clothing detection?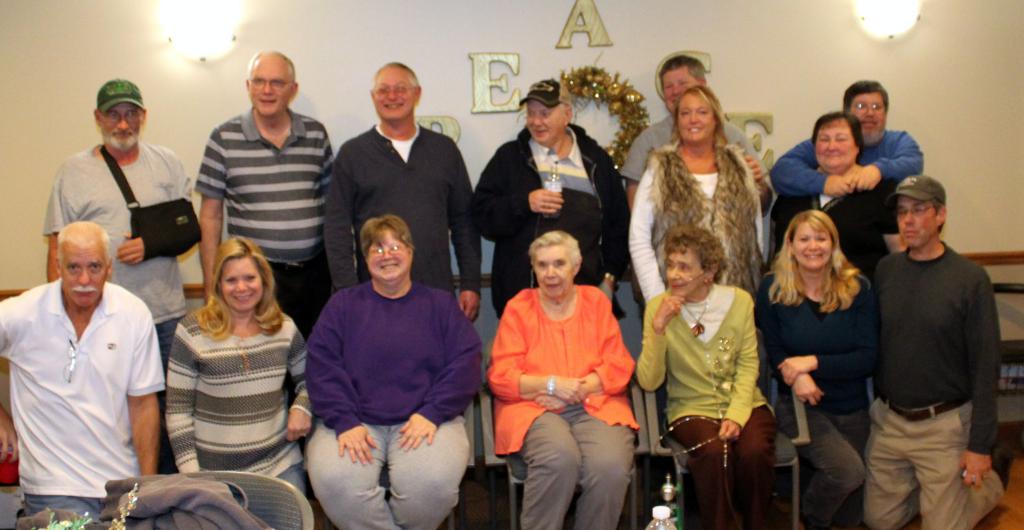
(x1=0, y1=280, x2=170, y2=529)
